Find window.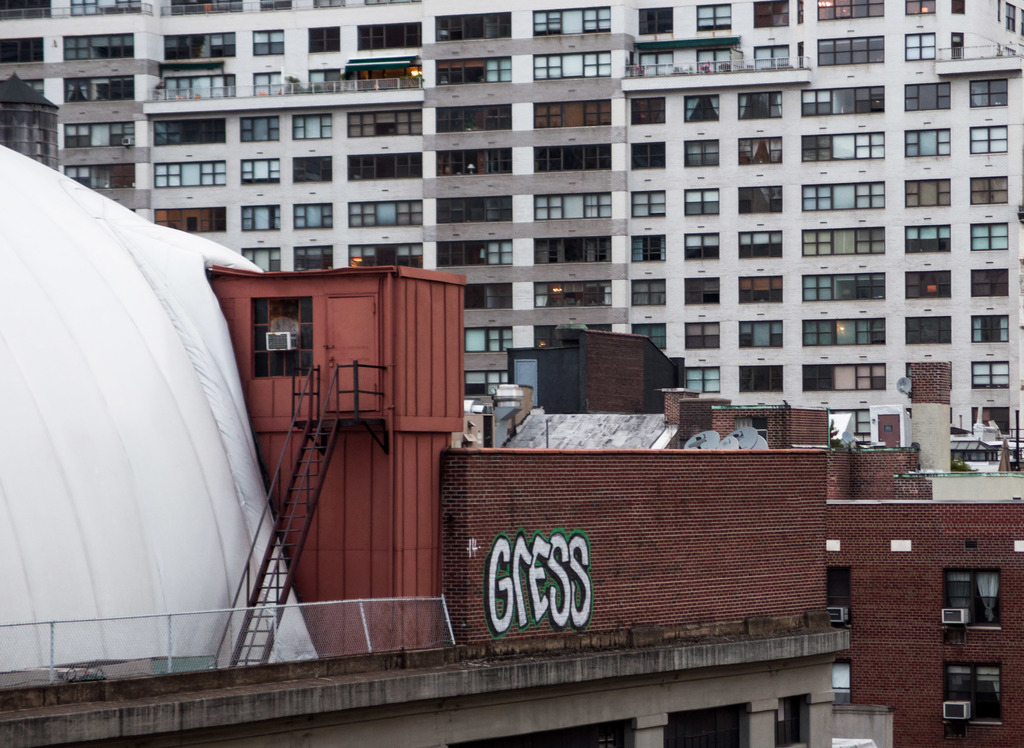
pyautogui.locateOnScreen(950, 667, 1005, 722).
